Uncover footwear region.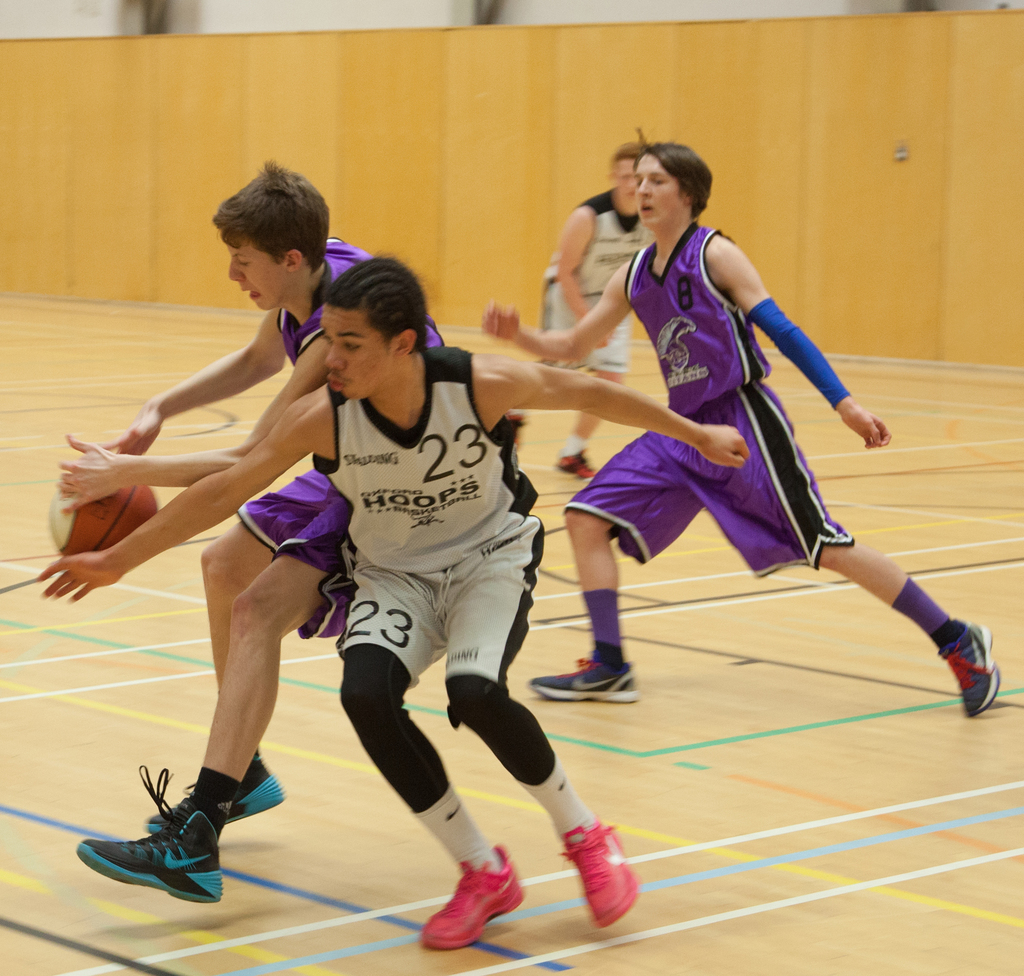
Uncovered: <bbox>419, 842, 525, 950</bbox>.
